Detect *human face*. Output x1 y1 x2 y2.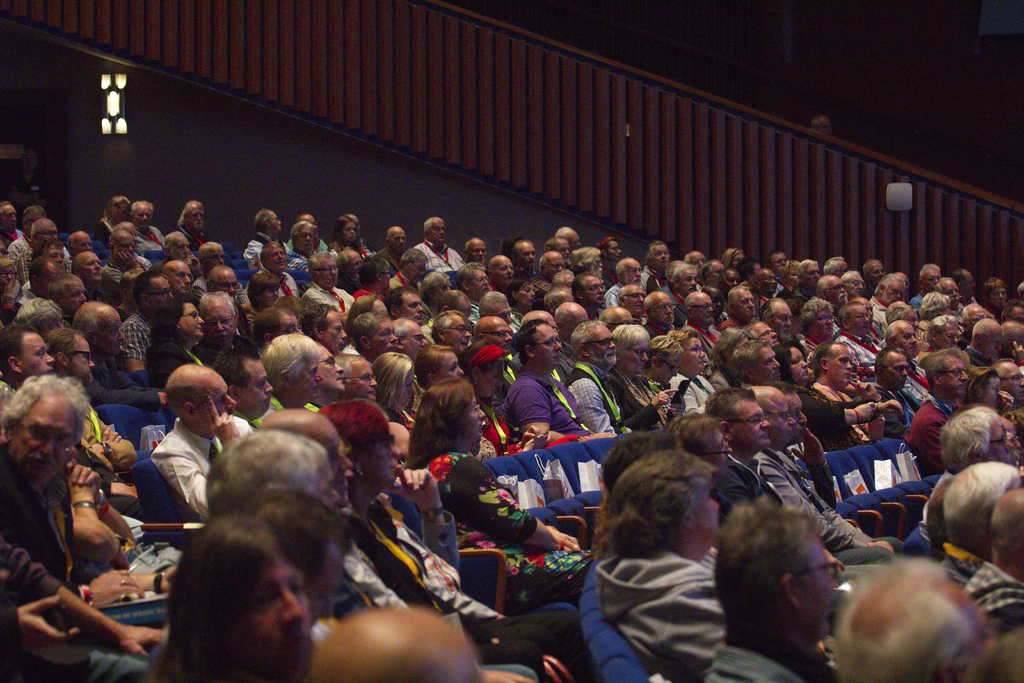
315 349 345 387.
